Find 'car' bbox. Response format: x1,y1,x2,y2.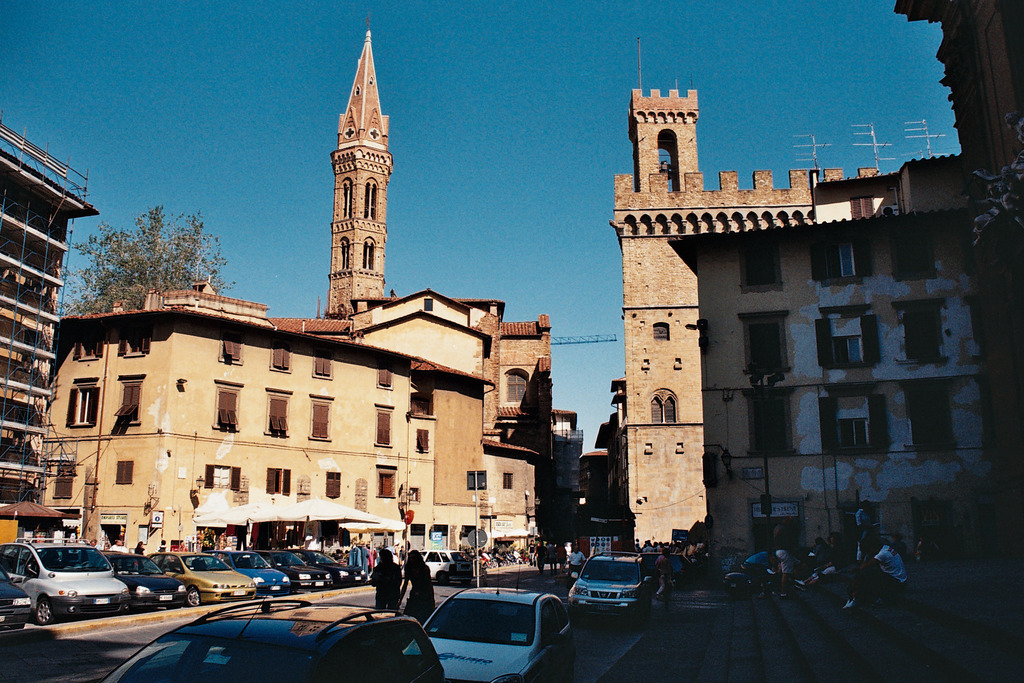
0,565,41,641.
